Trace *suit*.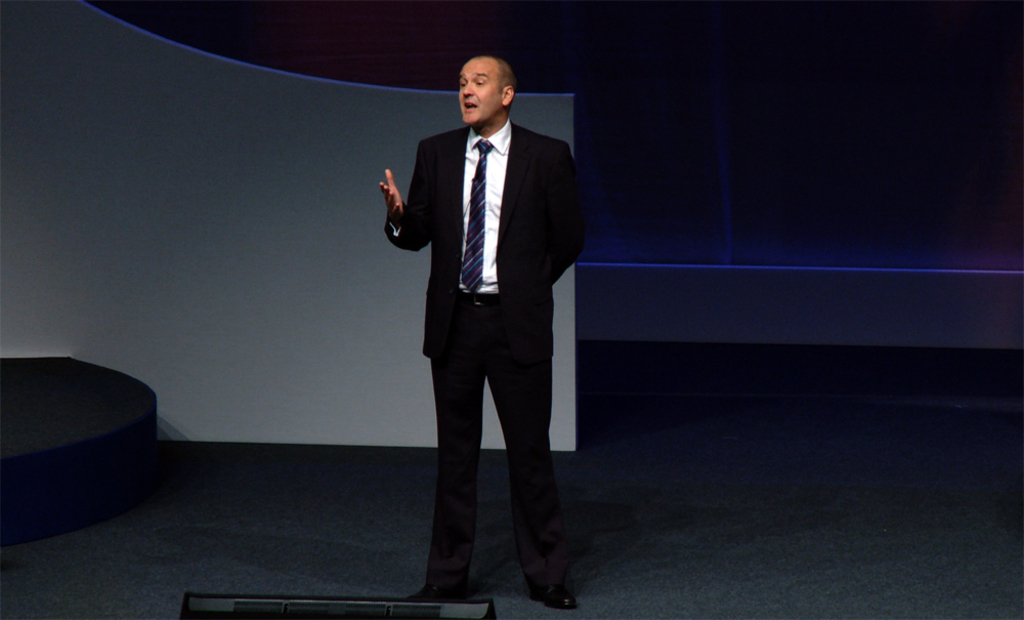
Traced to {"x1": 386, "y1": 121, "x2": 592, "y2": 594}.
